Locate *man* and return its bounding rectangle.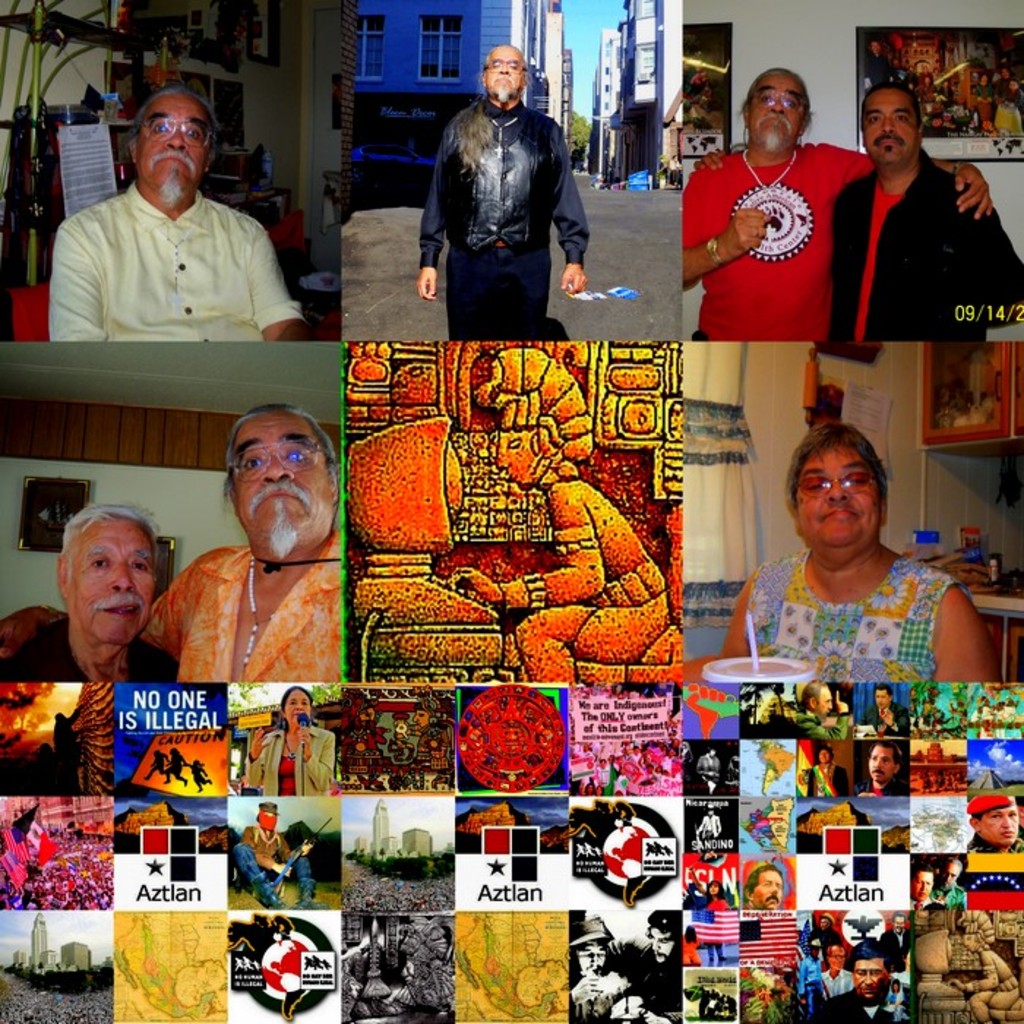
locate(827, 64, 1023, 335).
